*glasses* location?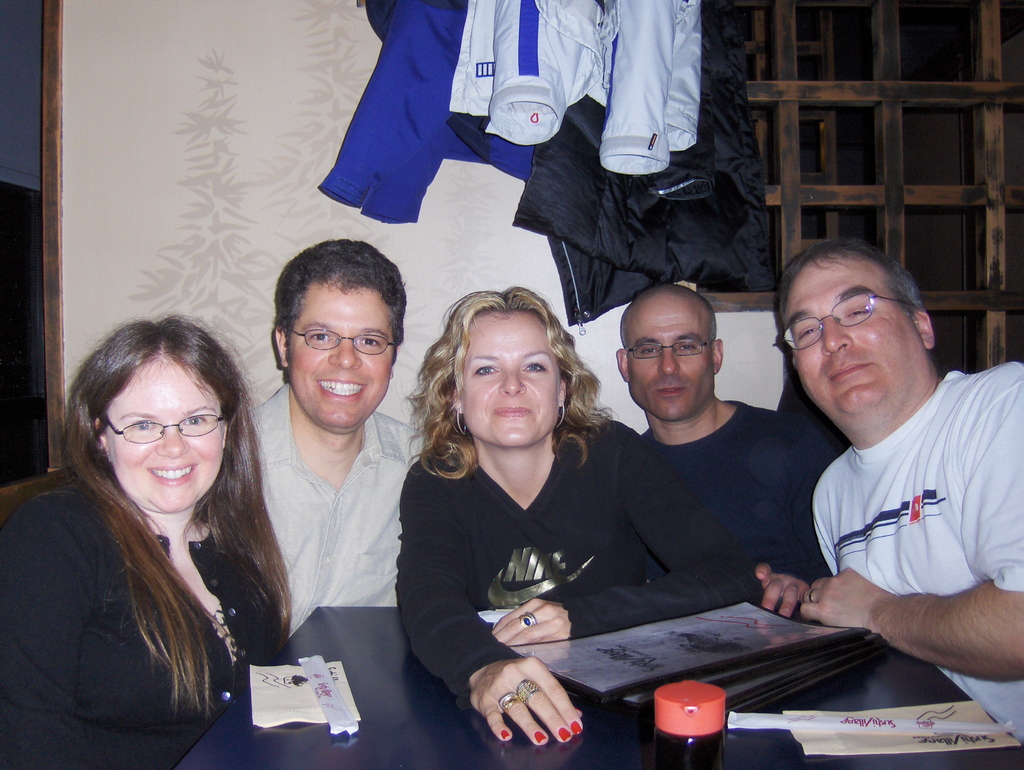
x1=624, y1=337, x2=708, y2=362
